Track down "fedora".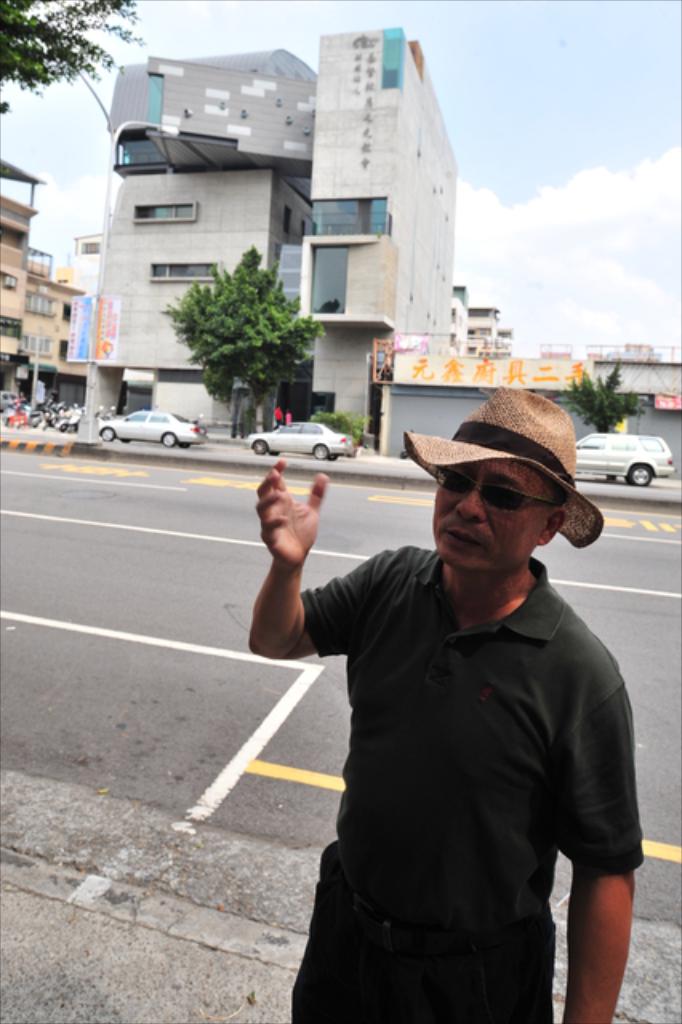
Tracked to 403,386,610,552.
